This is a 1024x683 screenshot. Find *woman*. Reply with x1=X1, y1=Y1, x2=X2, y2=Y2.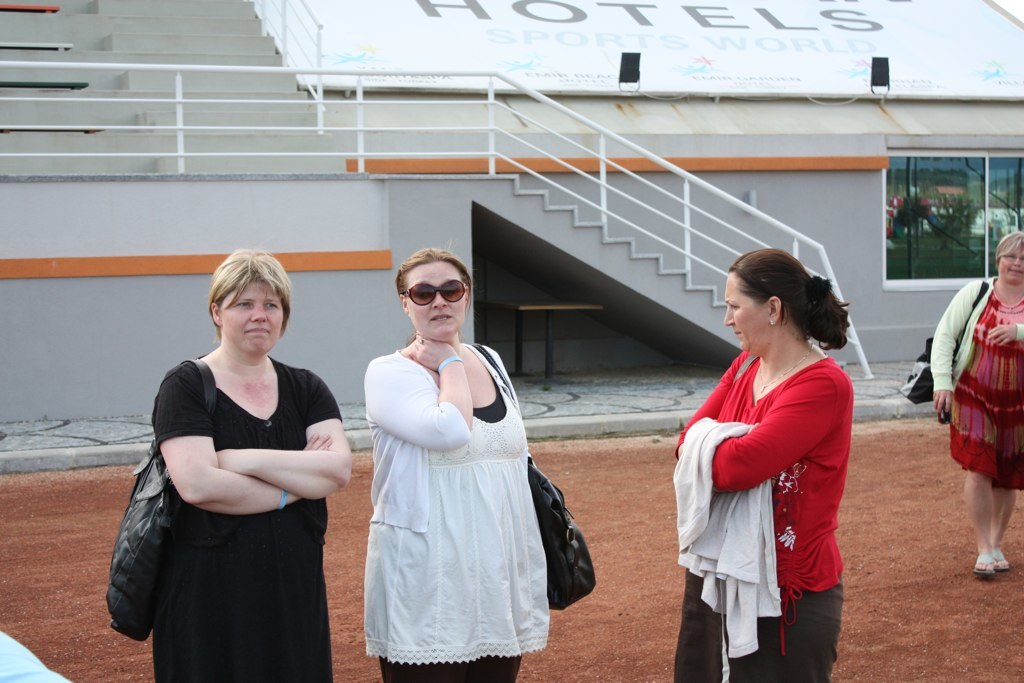
x1=670, y1=249, x2=857, y2=682.
